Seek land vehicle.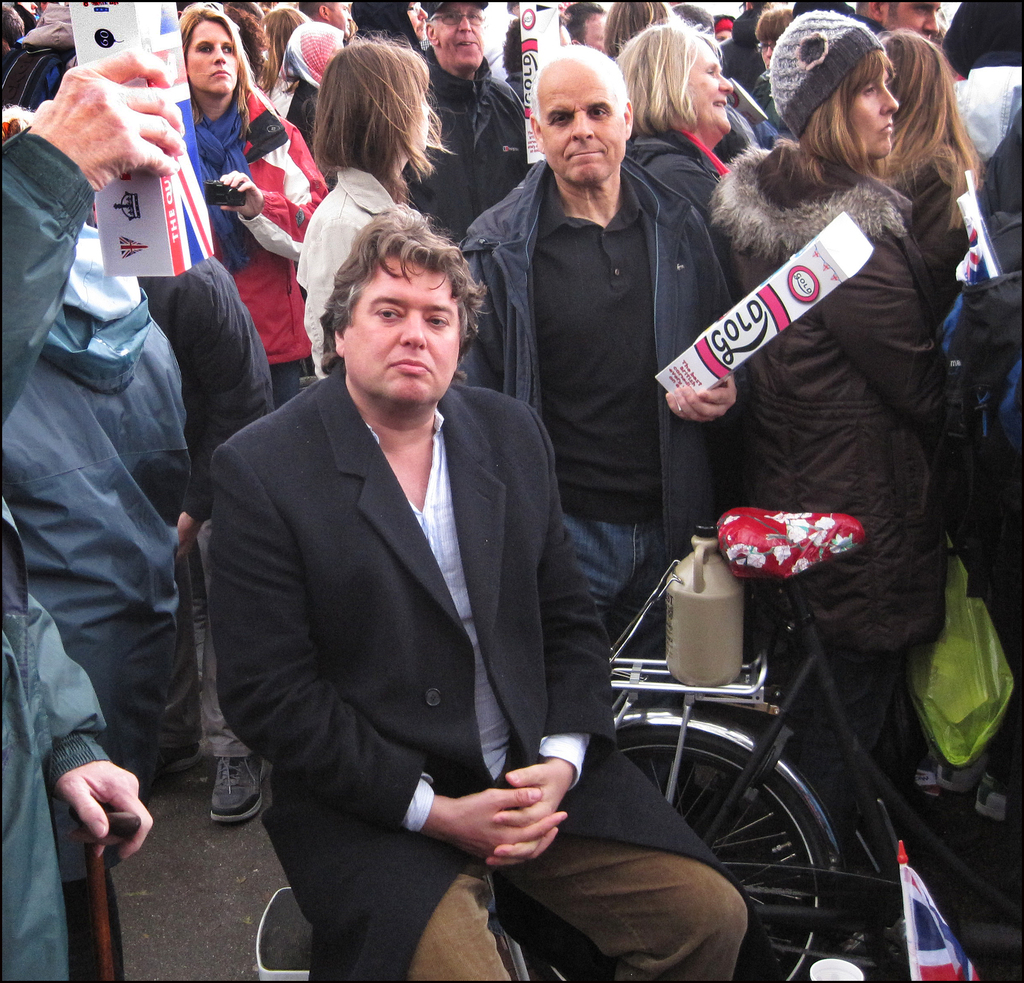
[left=489, top=506, right=1019, bottom=970].
